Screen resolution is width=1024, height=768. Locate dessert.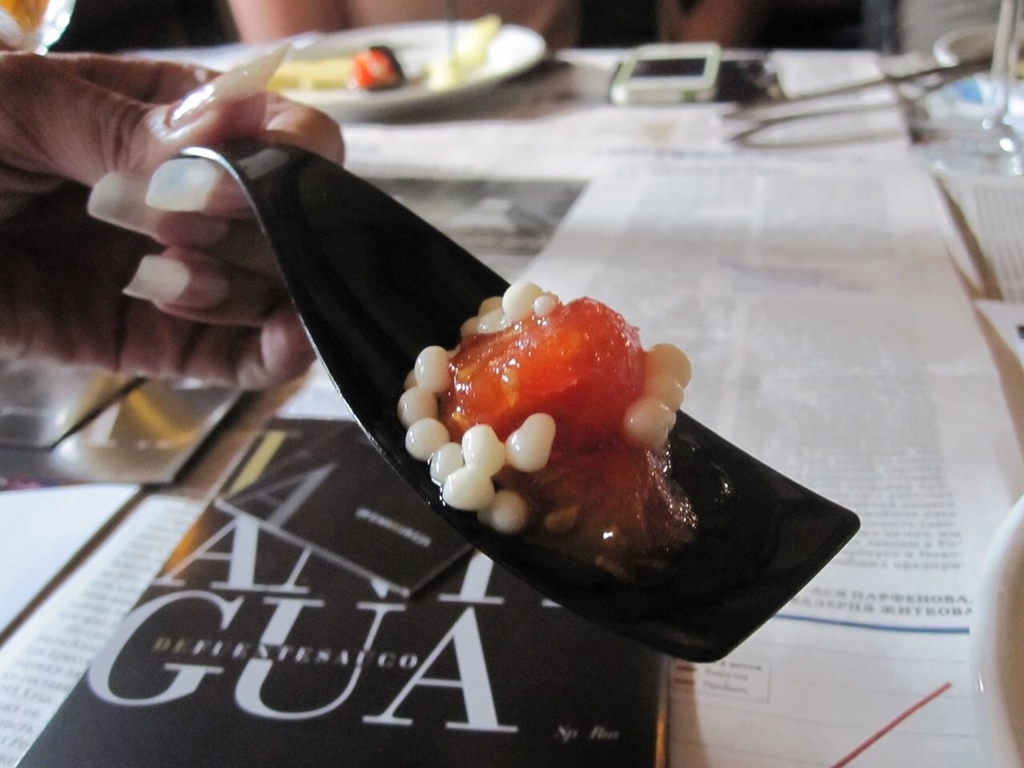
select_region(390, 276, 708, 579).
